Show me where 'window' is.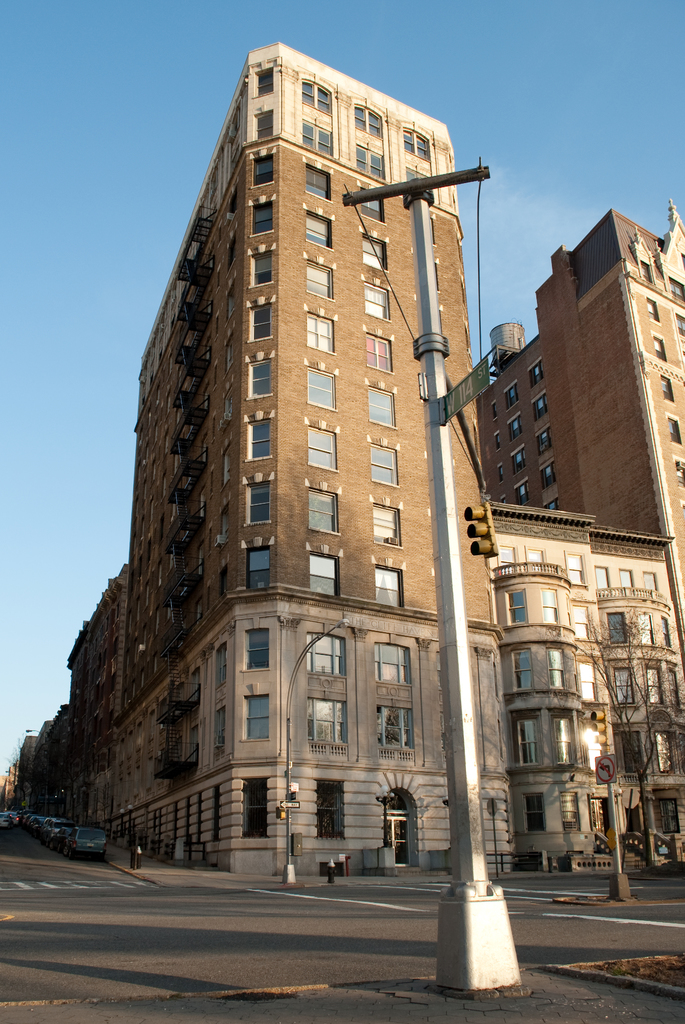
'window' is at 527/357/543/389.
